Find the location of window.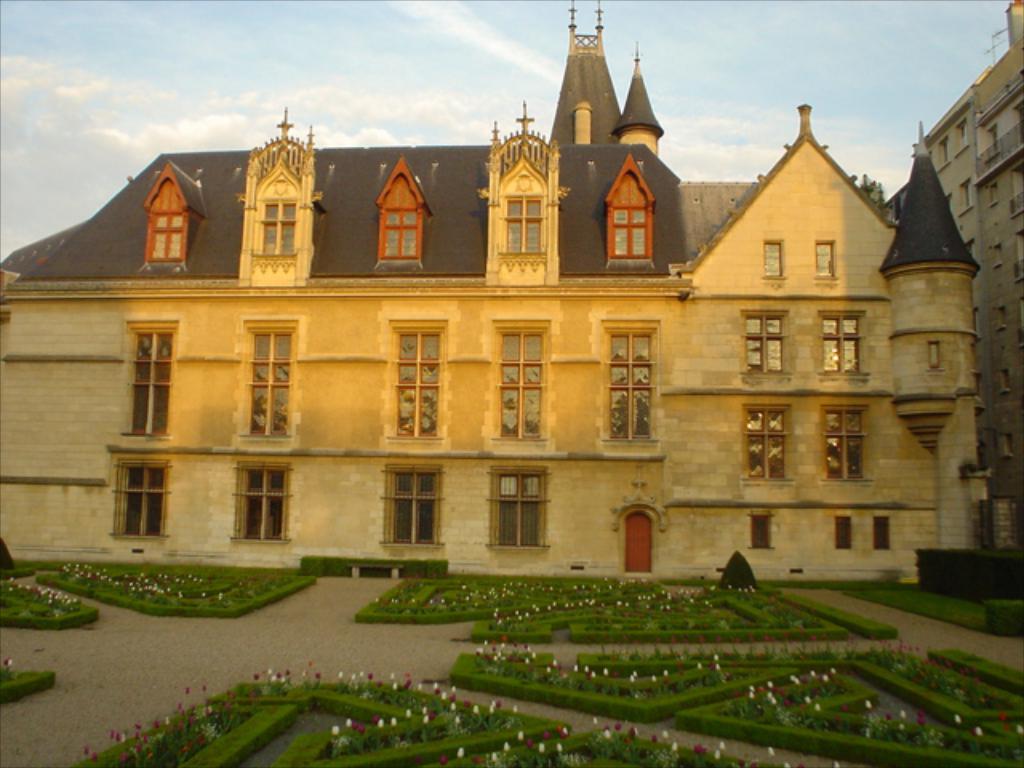
Location: 990, 240, 998, 267.
